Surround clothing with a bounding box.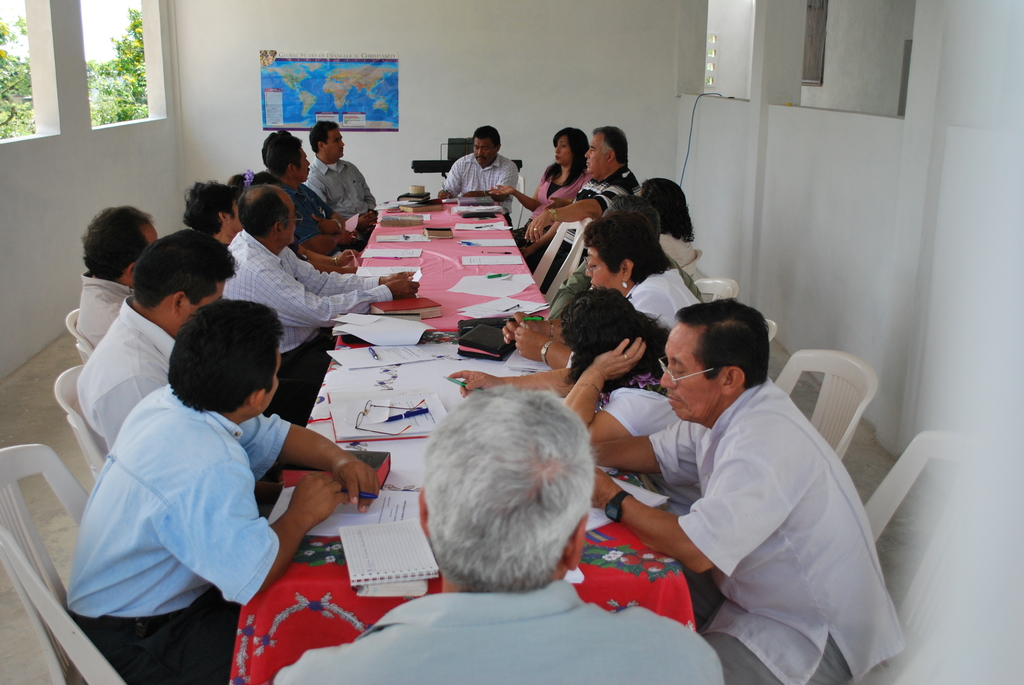
{"x1": 523, "y1": 161, "x2": 643, "y2": 288}.
